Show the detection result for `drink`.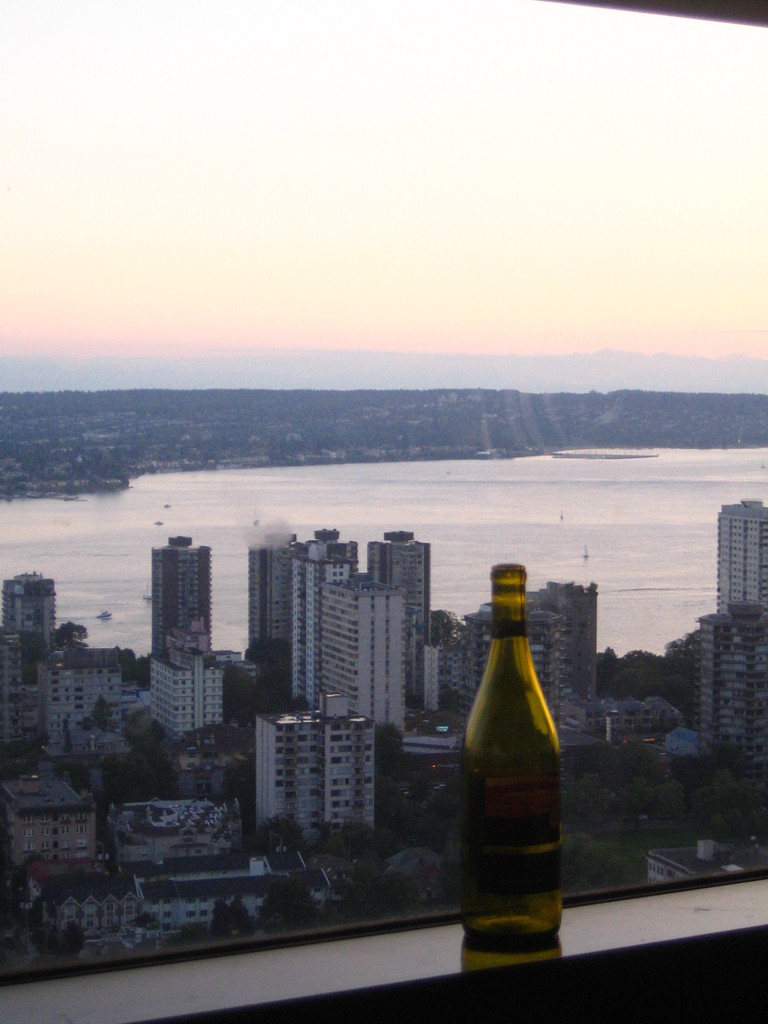
{"left": 417, "top": 566, "right": 582, "bottom": 973}.
